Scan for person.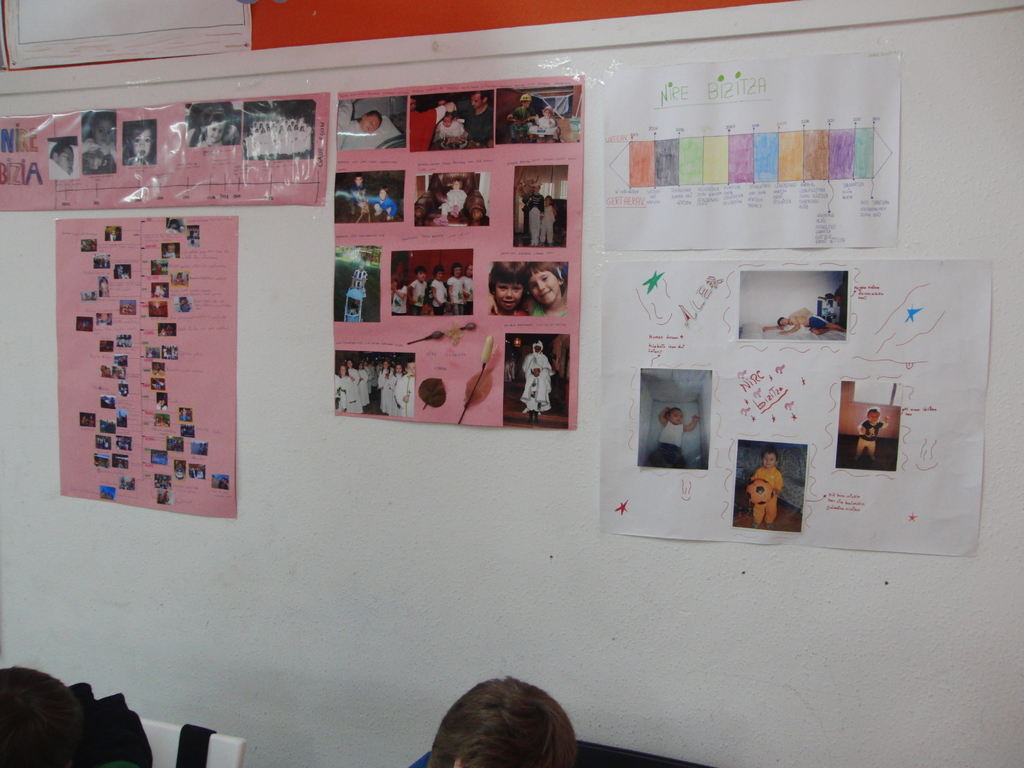
Scan result: rect(340, 101, 387, 150).
